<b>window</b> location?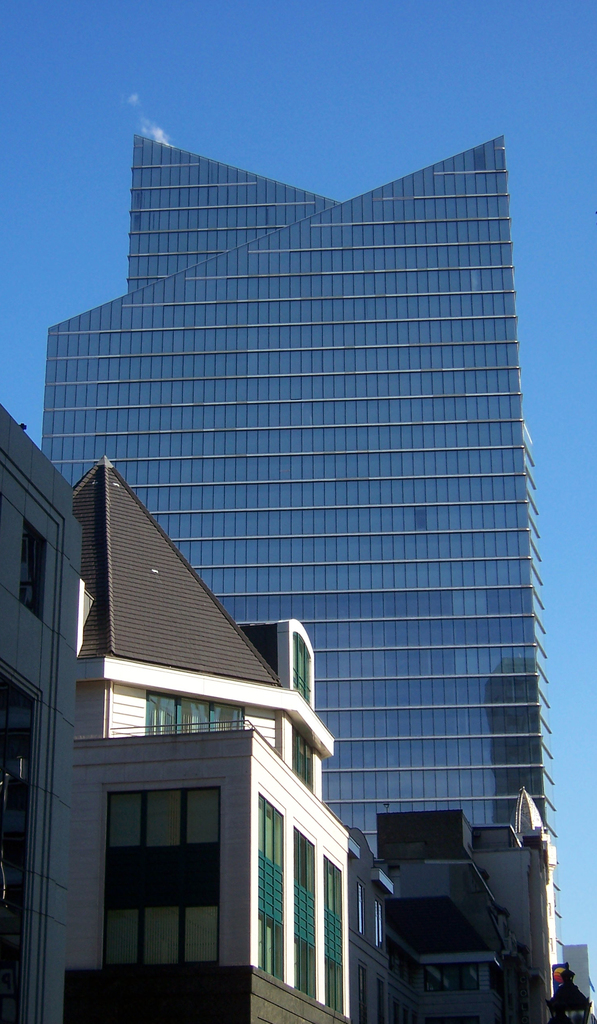
[104,796,229,970]
